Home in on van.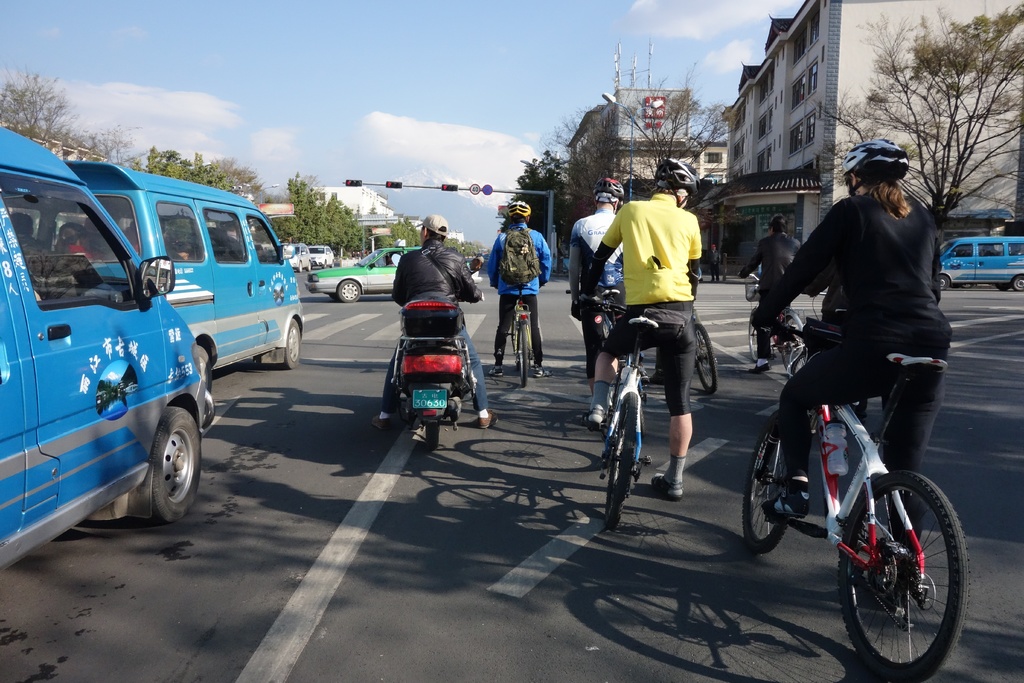
Homed in at x1=942, y1=233, x2=1023, y2=291.
